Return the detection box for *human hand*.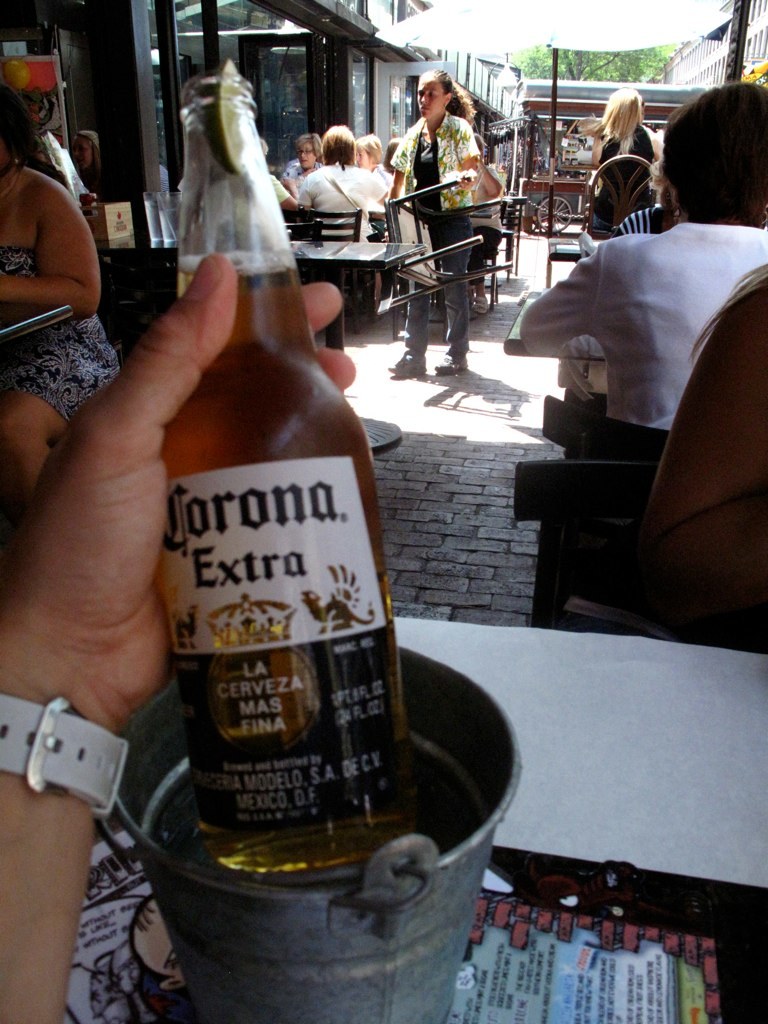
crop(0, 272, 8, 302).
